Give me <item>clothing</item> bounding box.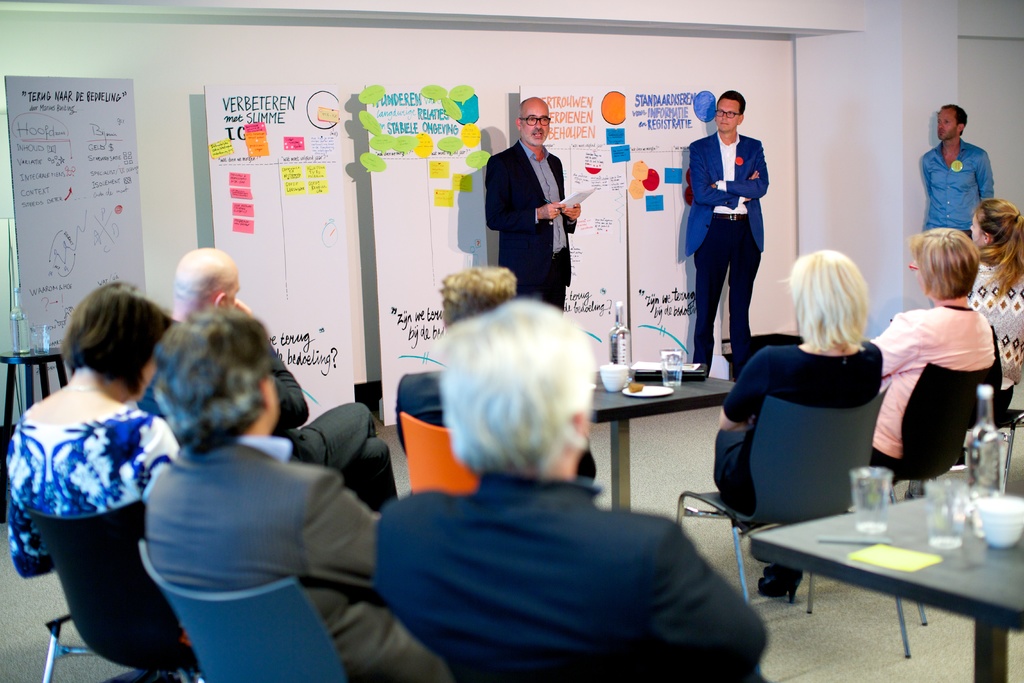
[362,473,771,682].
